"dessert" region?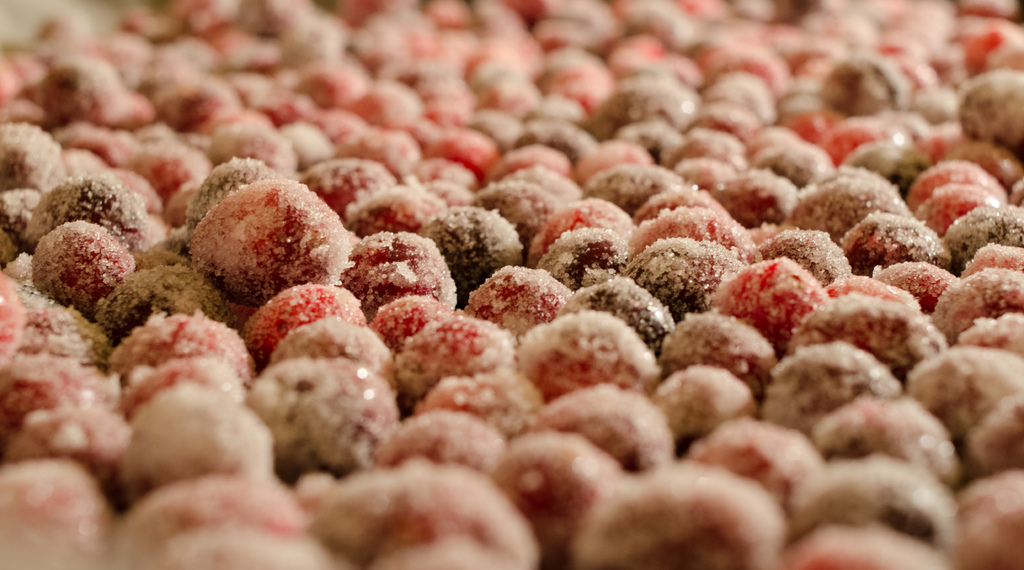
bbox=(541, 389, 671, 468)
